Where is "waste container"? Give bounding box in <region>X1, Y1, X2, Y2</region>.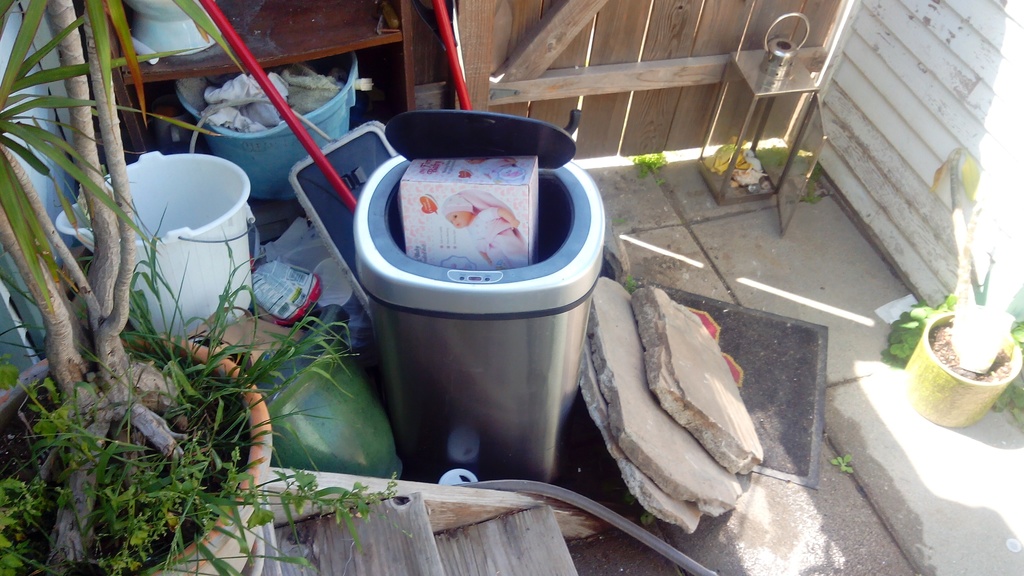
<region>349, 107, 602, 485</region>.
